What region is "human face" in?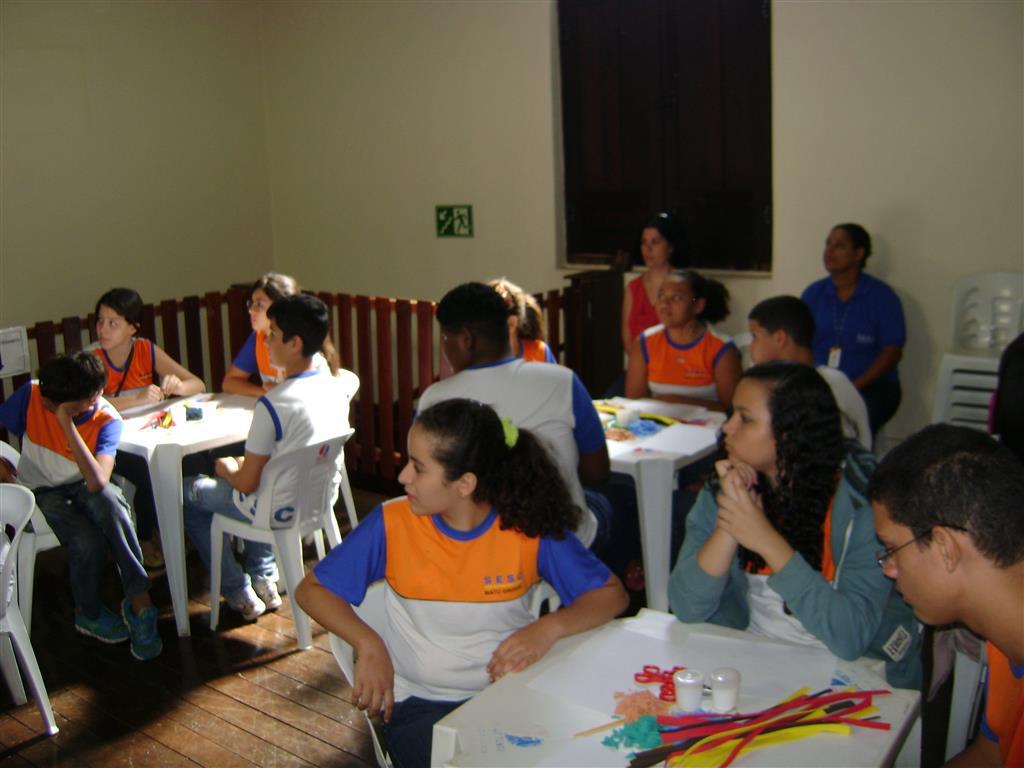
Rect(723, 375, 777, 476).
